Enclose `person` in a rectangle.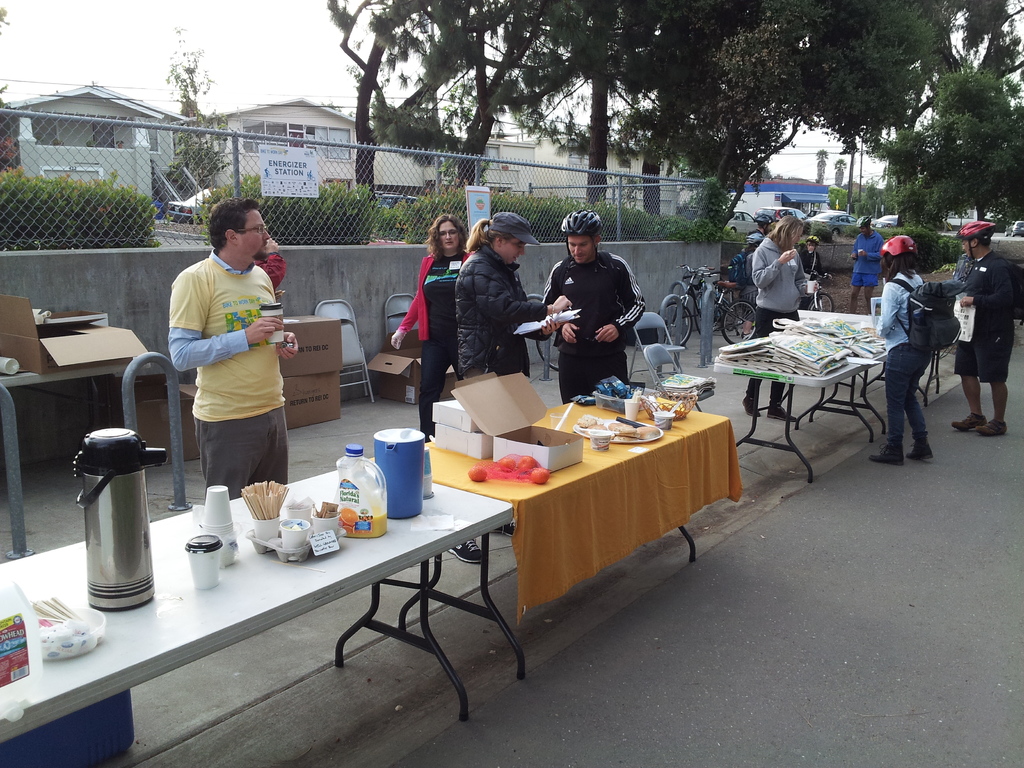
<region>172, 196, 326, 487</region>.
